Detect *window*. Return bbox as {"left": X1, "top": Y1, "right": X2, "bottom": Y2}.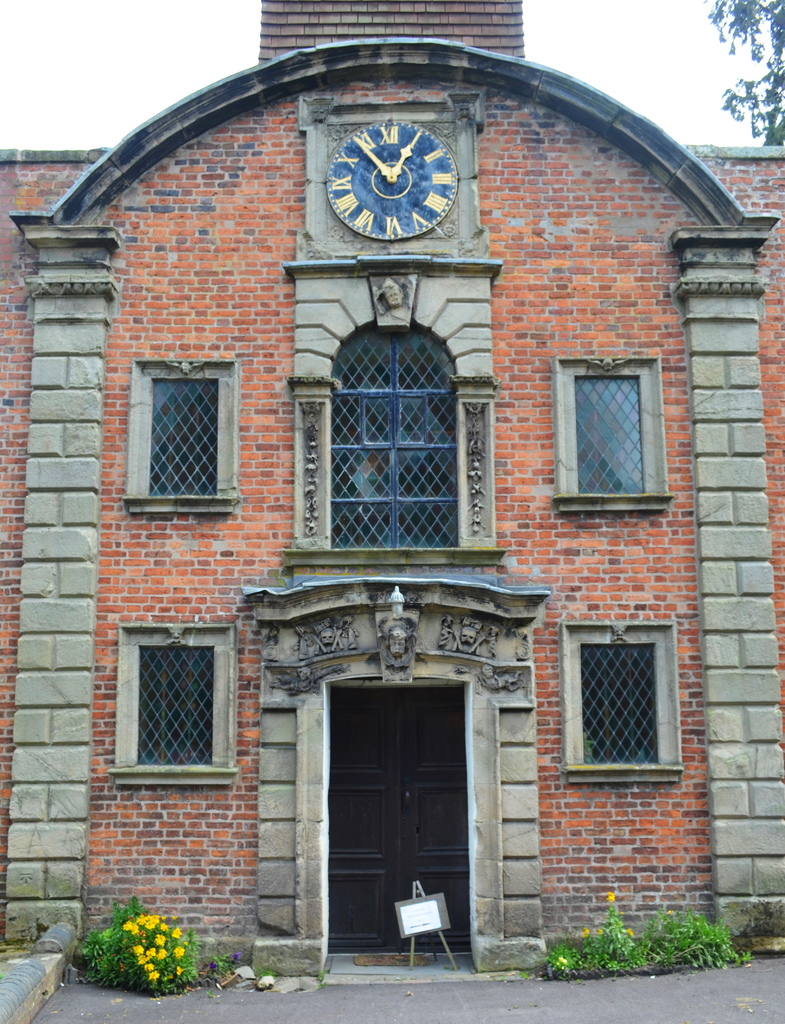
{"left": 585, "top": 641, "right": 656, "bottom": 767}.
